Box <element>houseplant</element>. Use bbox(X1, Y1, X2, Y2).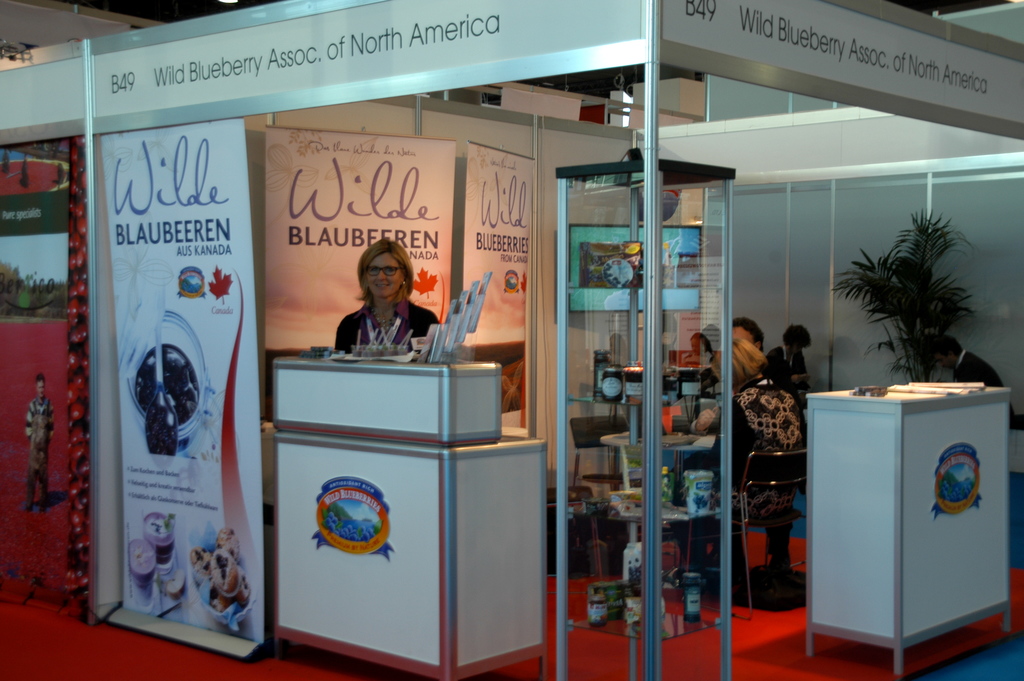
bbox(826, 206, 983, 387).
